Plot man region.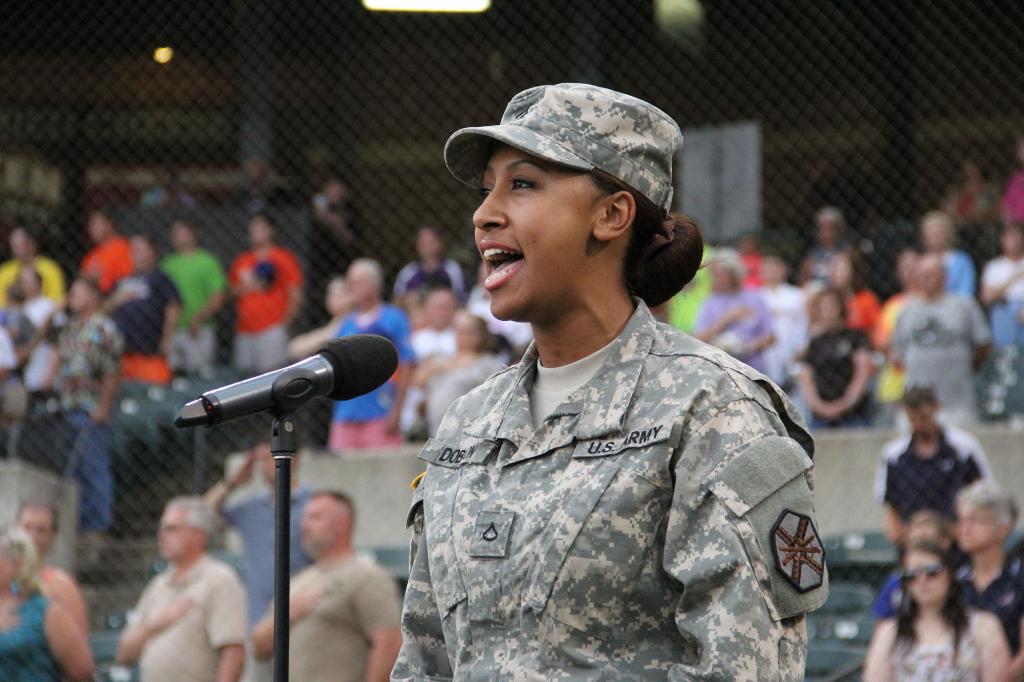
Plotted at rect(0, 228, 62, 306).
